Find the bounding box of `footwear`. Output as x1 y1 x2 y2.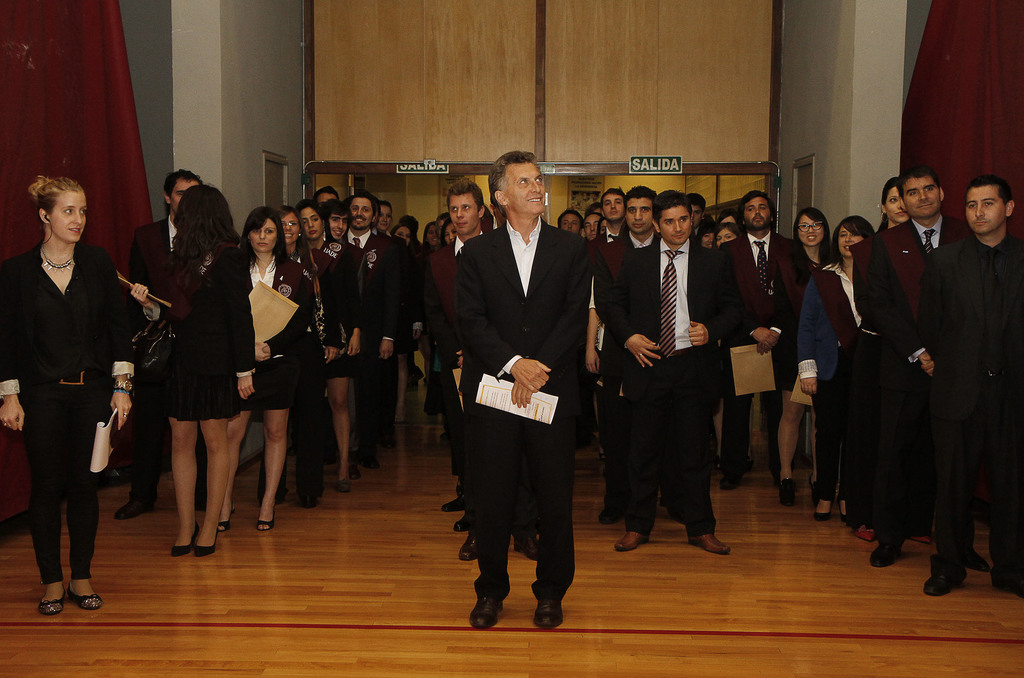
598 504 620 525.
